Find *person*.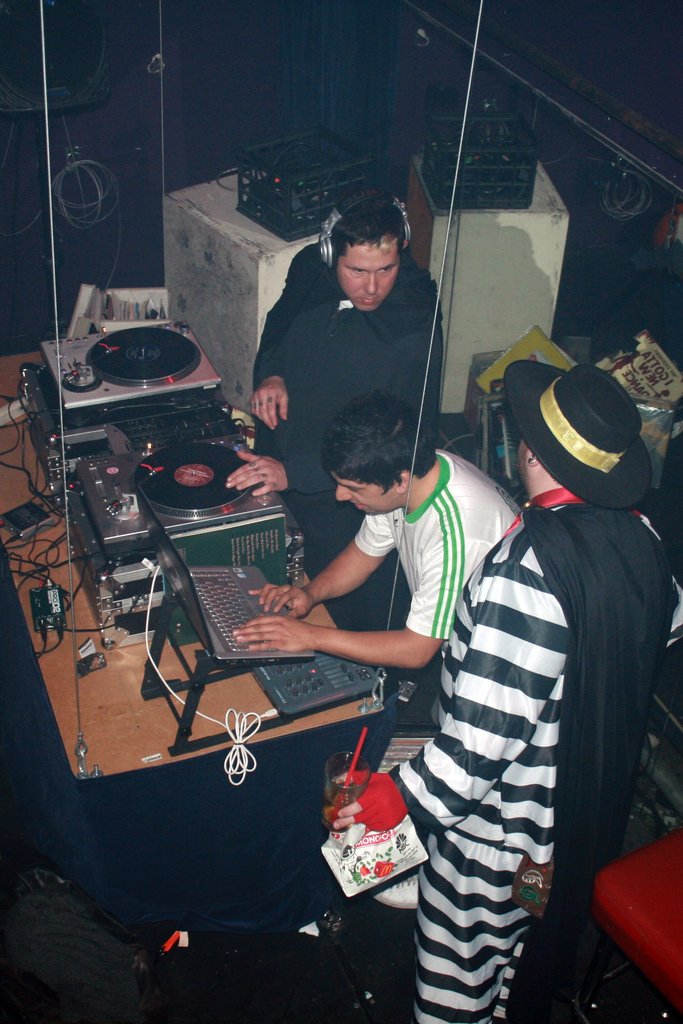
box(287, 358, 682, 1023).
